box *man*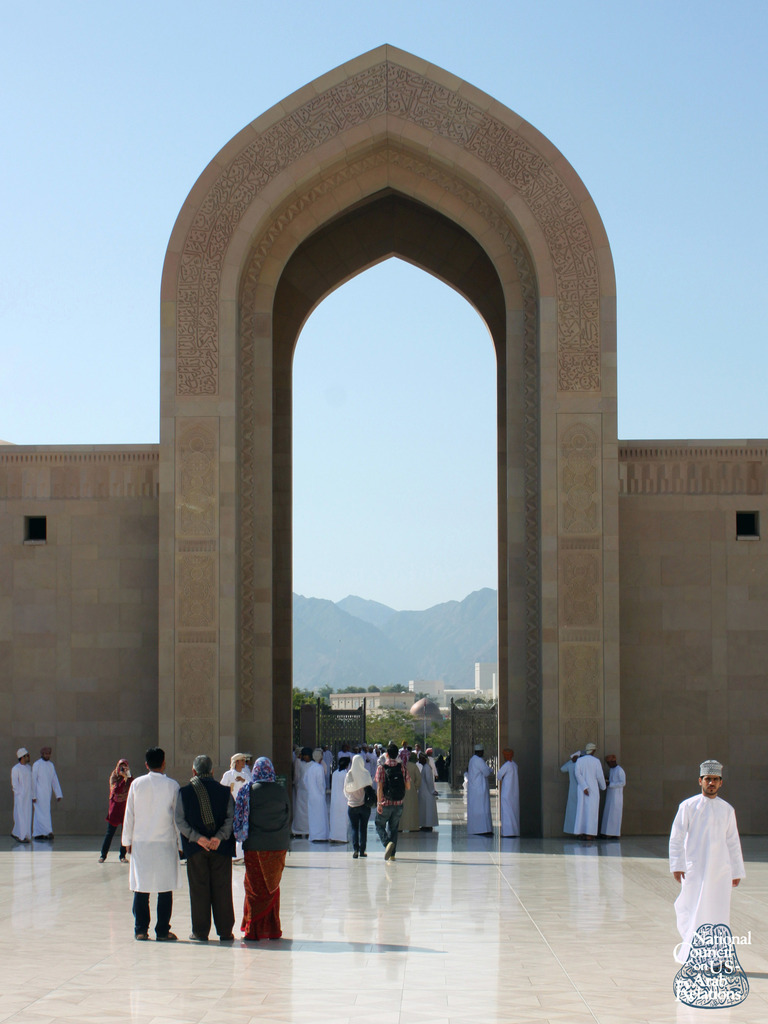
box(9, 746, 33, 842)
